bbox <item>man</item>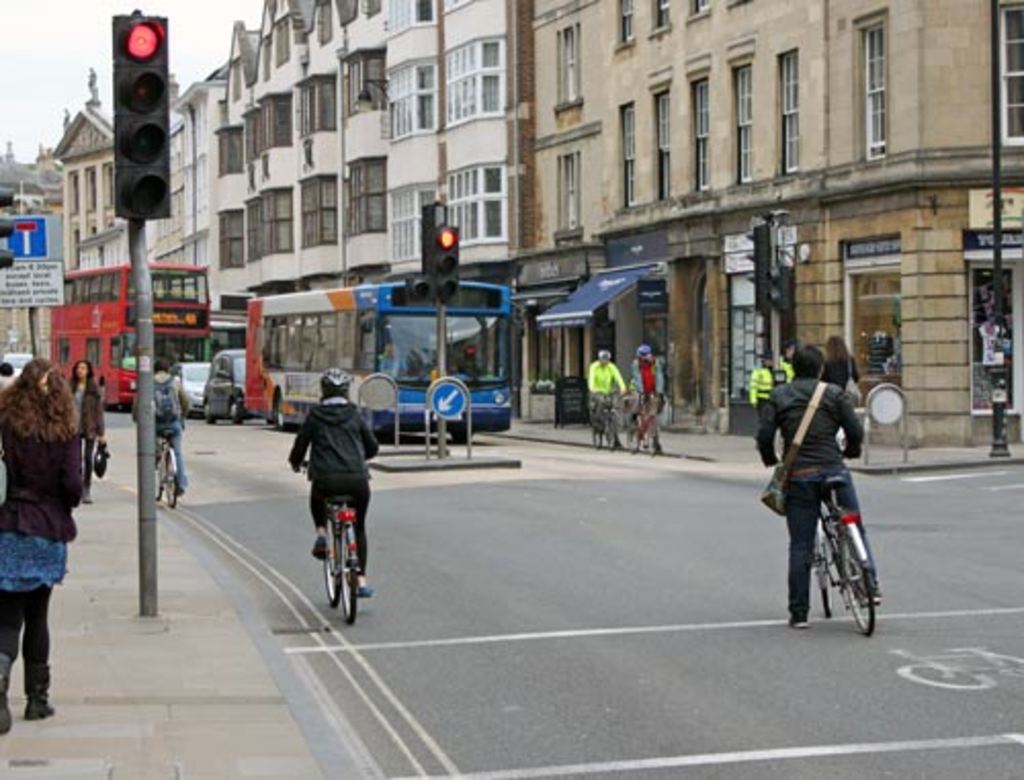
left=131, top=350, right=184, bottom=500
